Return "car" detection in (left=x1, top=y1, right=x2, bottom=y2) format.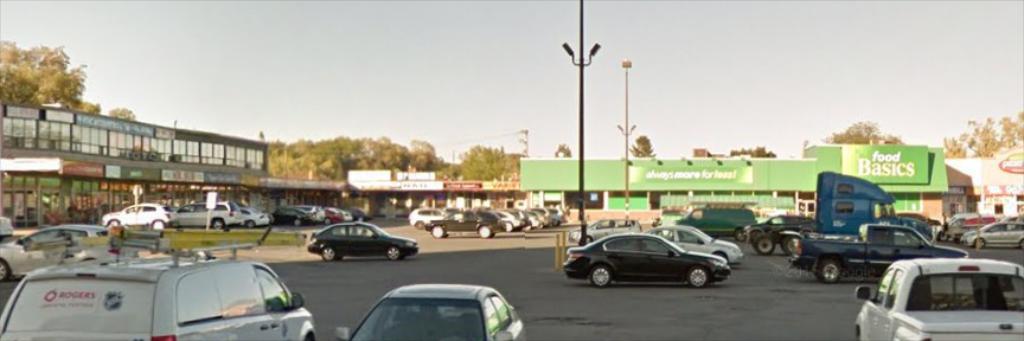
(left=745, top=214, right=815, bottom=256).
